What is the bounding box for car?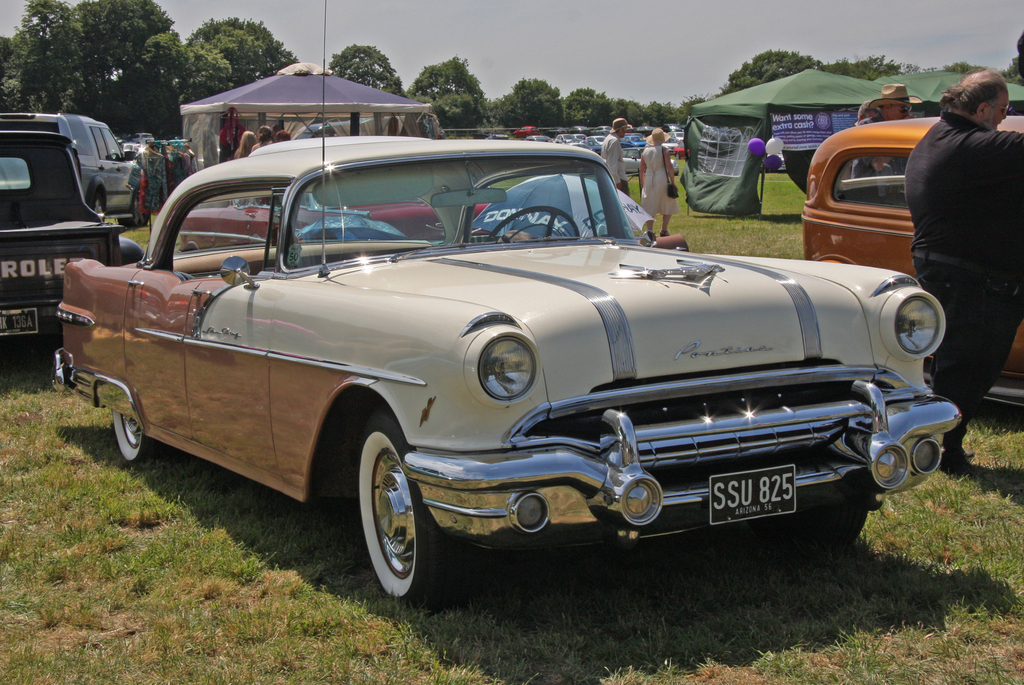
Rect(803, 111, 1023, 414).
